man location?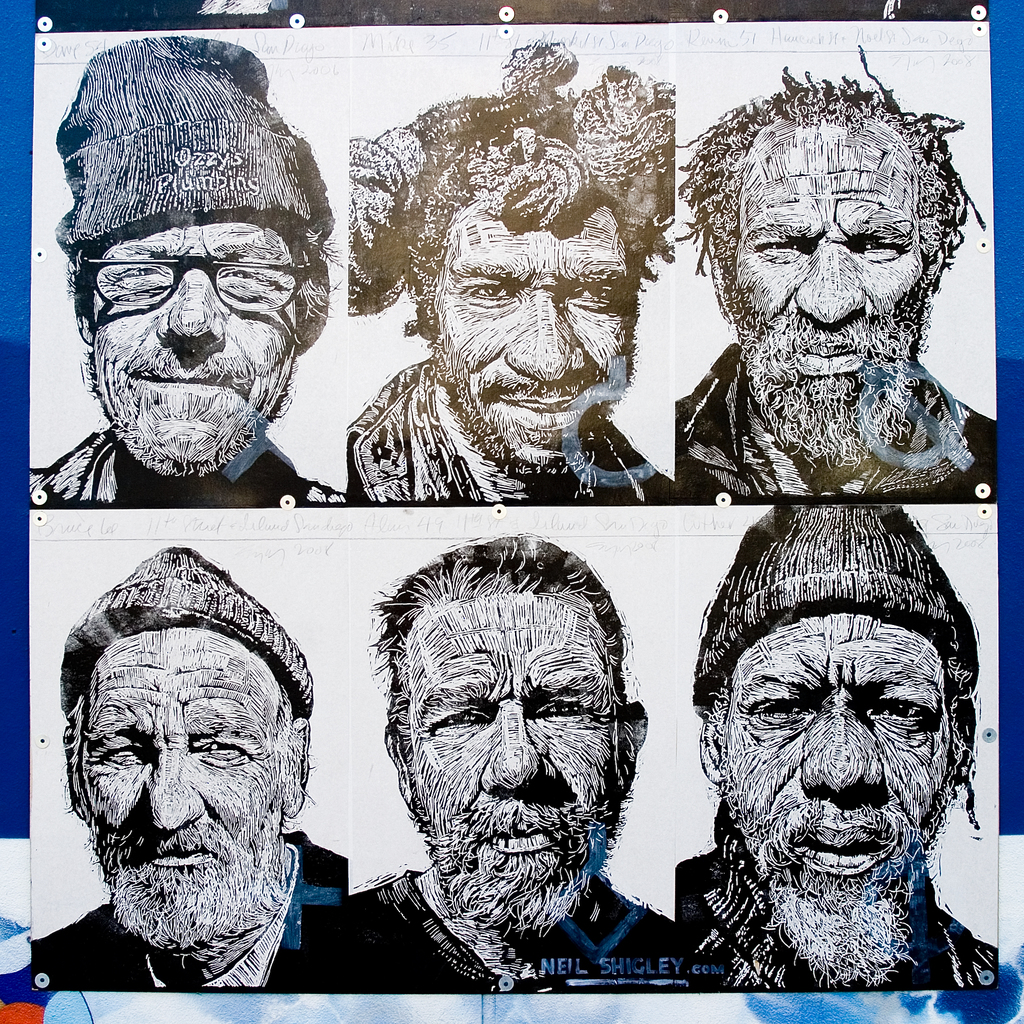
[348, 36, 676, 507]
